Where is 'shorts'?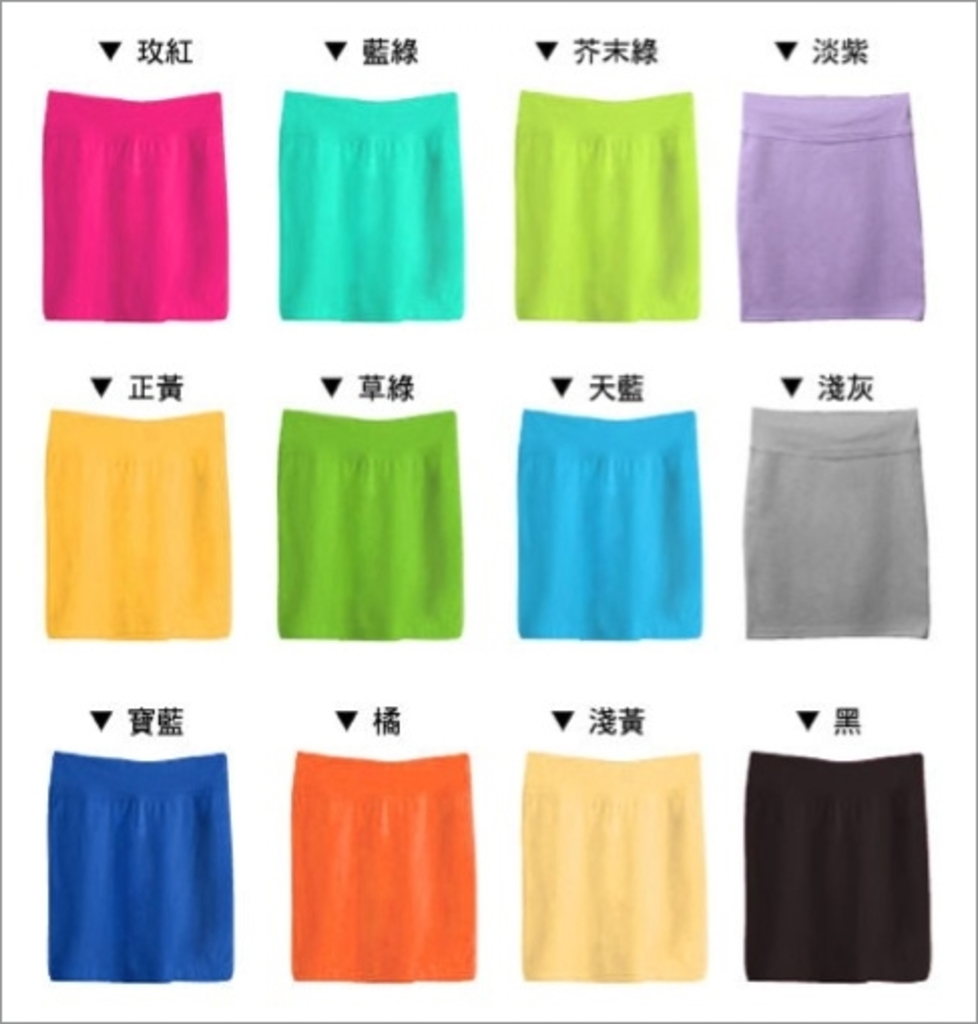
[x1=745, y1=418, x2=922, y2=638].
